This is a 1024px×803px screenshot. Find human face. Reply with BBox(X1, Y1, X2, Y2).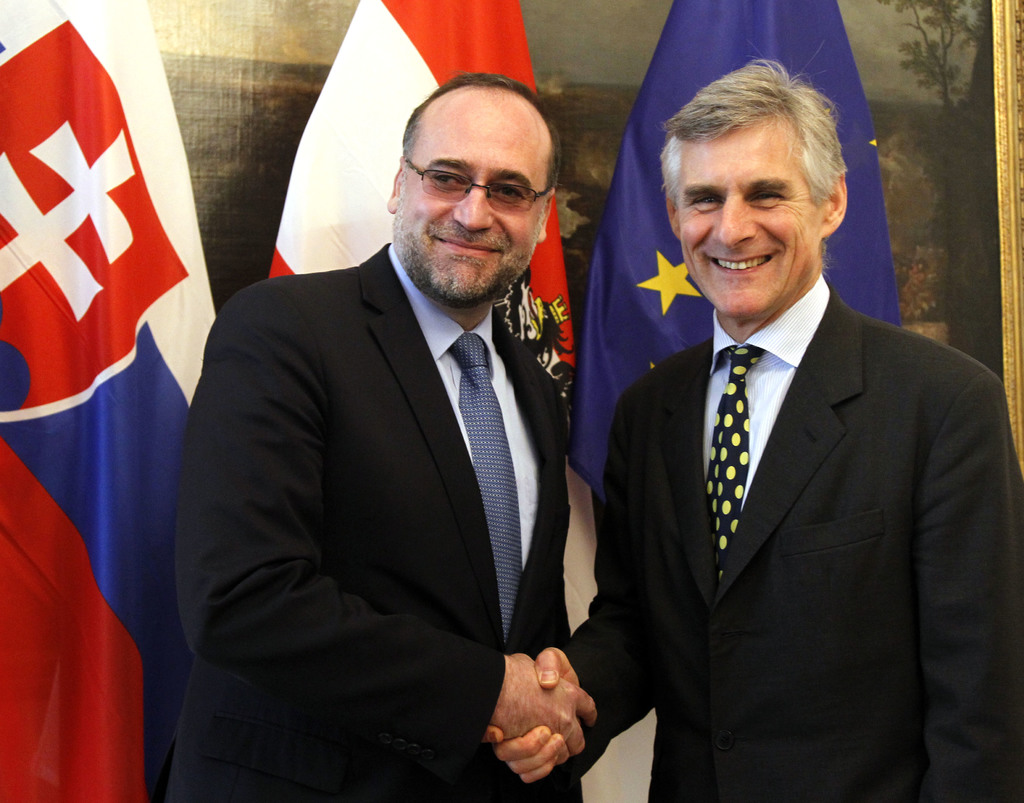
BBox(383, 88, 556, 318).
